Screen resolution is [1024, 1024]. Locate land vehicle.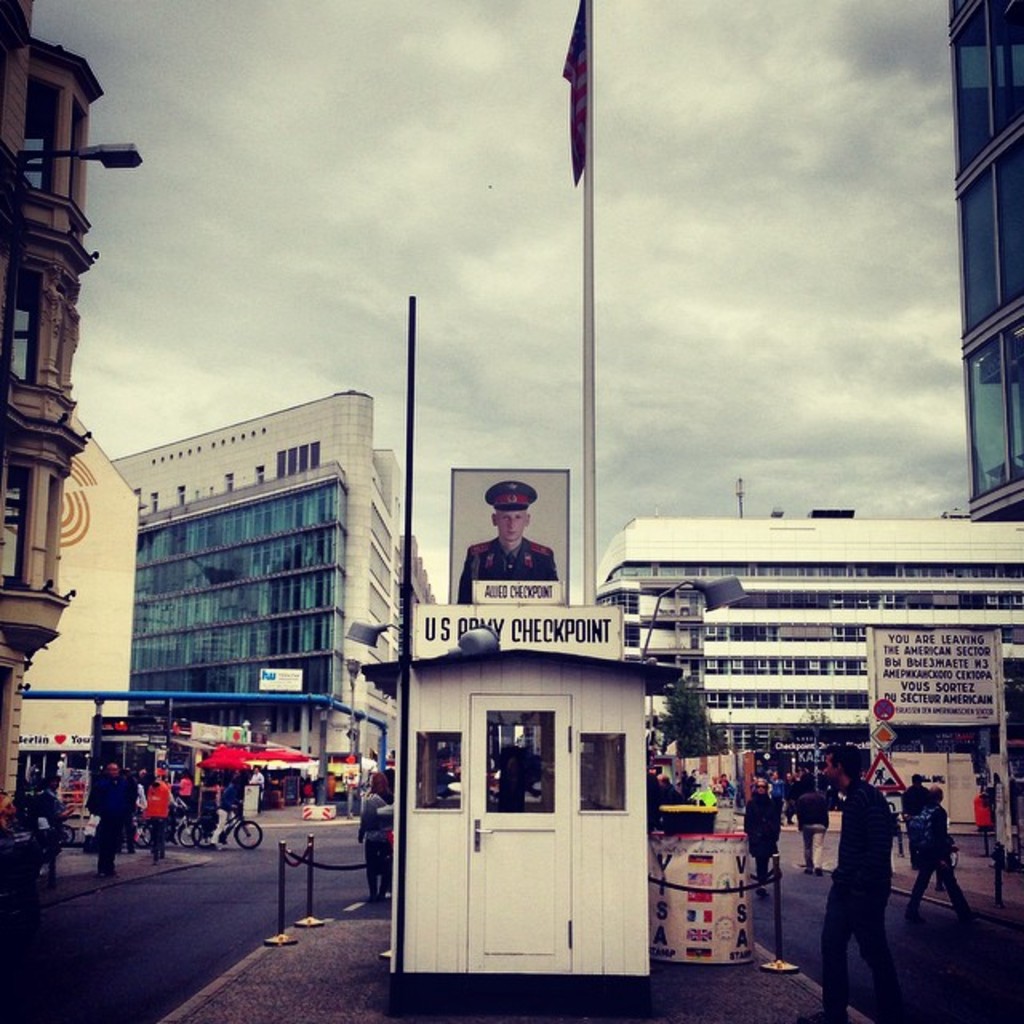
[left=190, top=808, right=261, bottom=851].
